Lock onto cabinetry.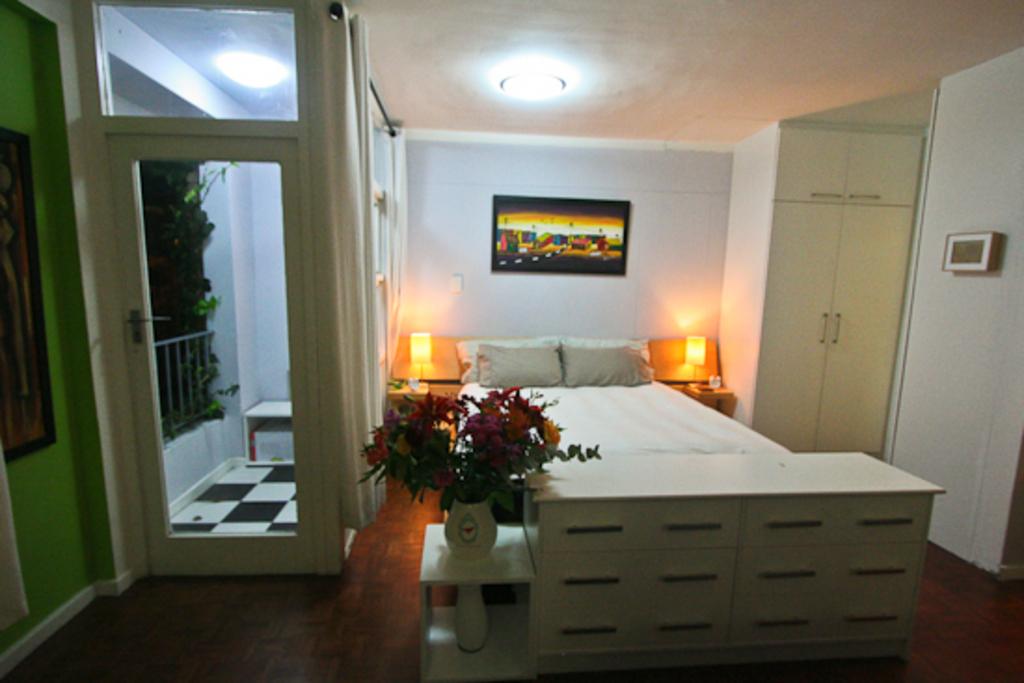
Locked: 741, 545, 836, 601.
